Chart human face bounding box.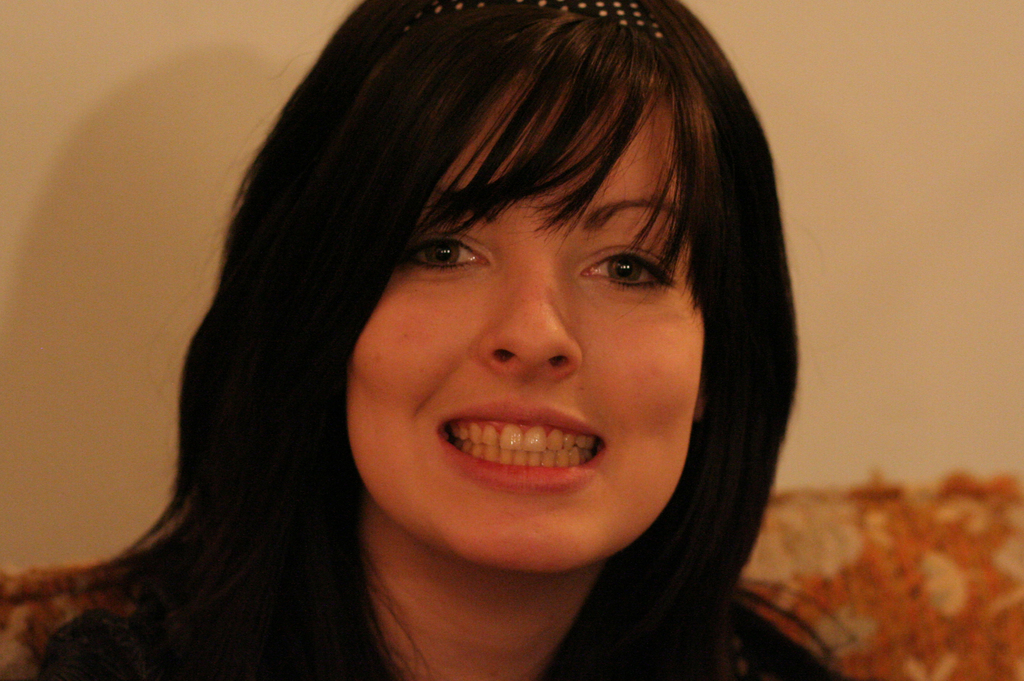
Charted: Rect(344, 83, 705, 575).
